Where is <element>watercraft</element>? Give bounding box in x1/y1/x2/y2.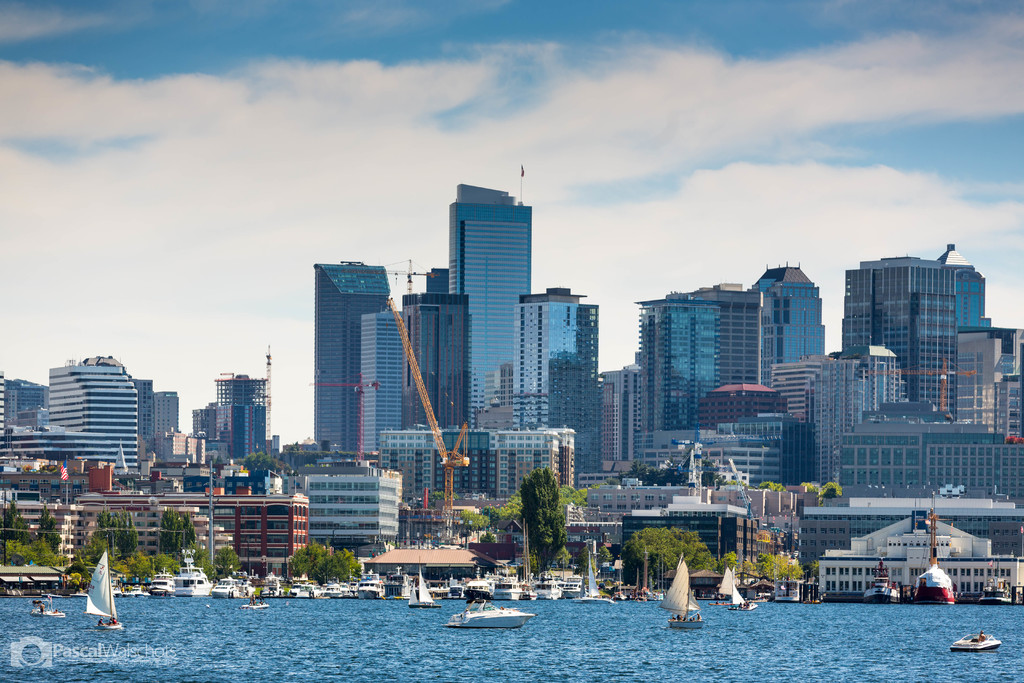
122/583/143/597.
